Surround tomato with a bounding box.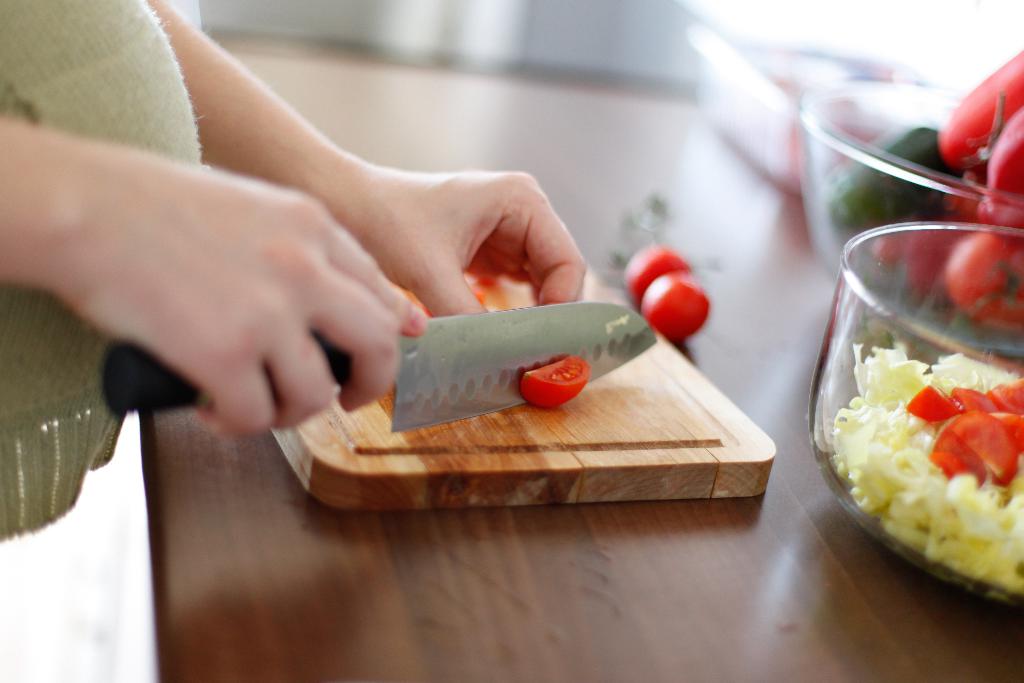
638,275,717,342.
